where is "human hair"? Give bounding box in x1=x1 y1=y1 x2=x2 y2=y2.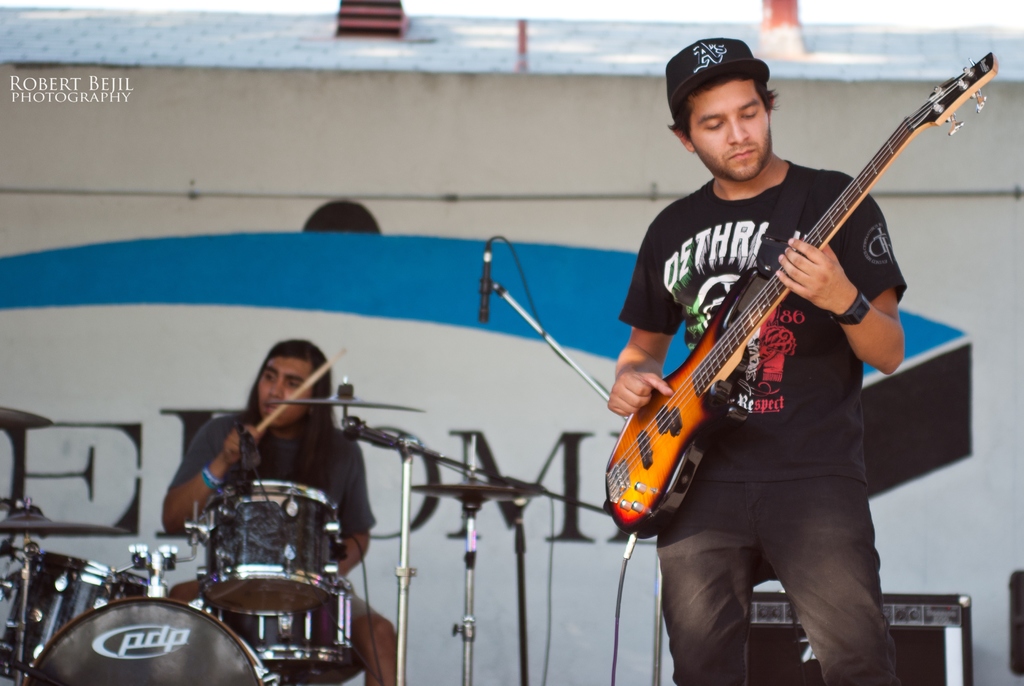
x1=666 y1=71 x2=772 y2=135.
